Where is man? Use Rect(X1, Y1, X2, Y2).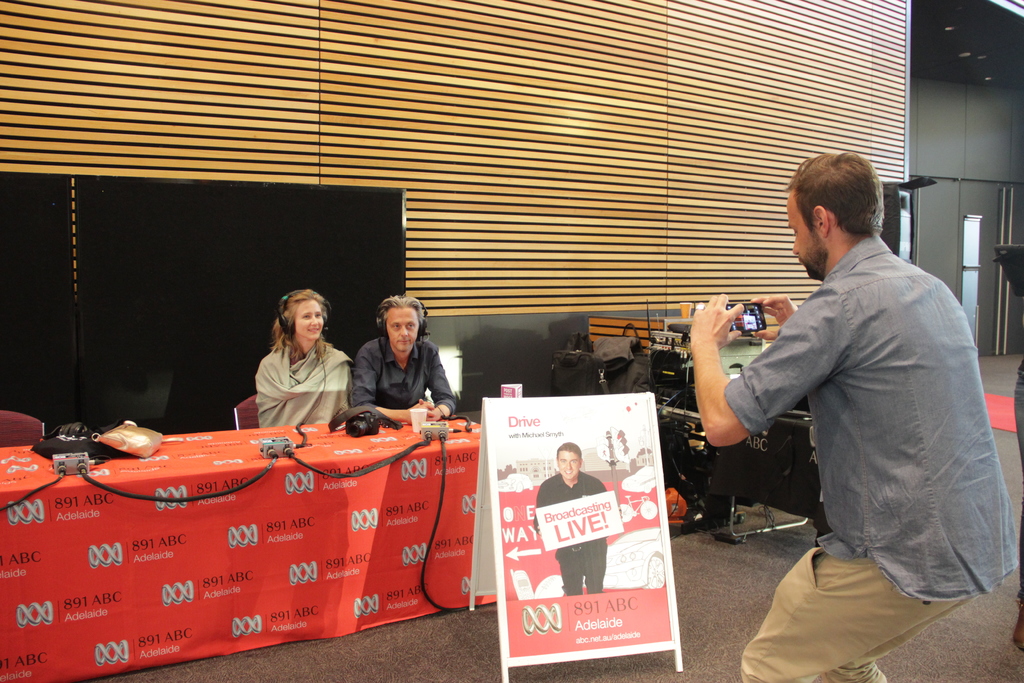
Rect(532, 443, 609, 598).
